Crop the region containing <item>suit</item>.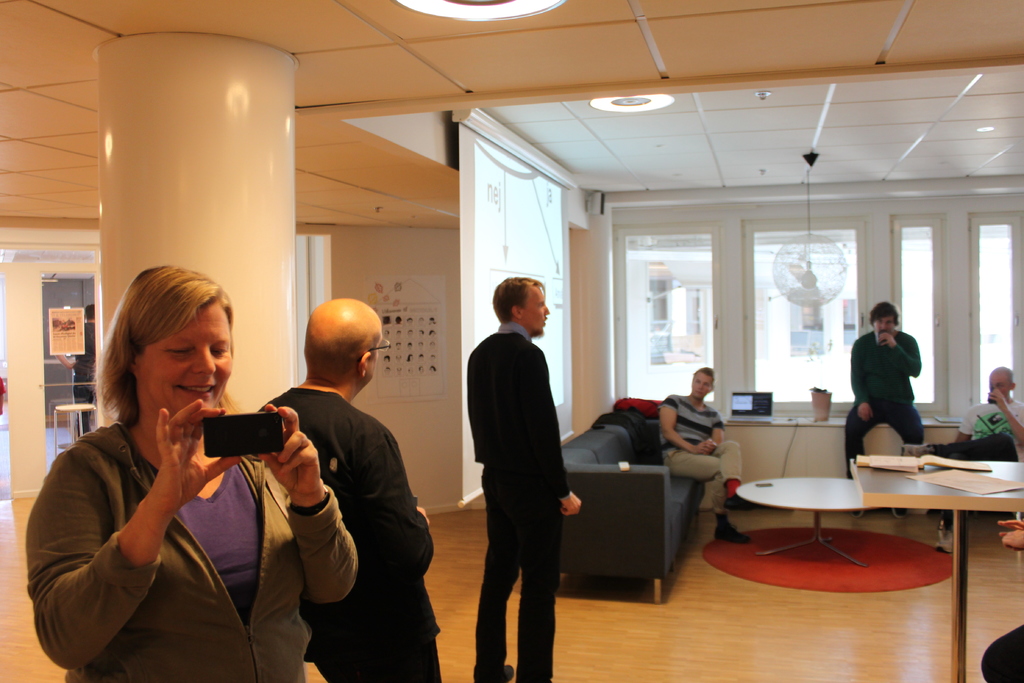
Crop region: {"x1": 466, "y1": 332, "x2": 572, "y2": 682}.
